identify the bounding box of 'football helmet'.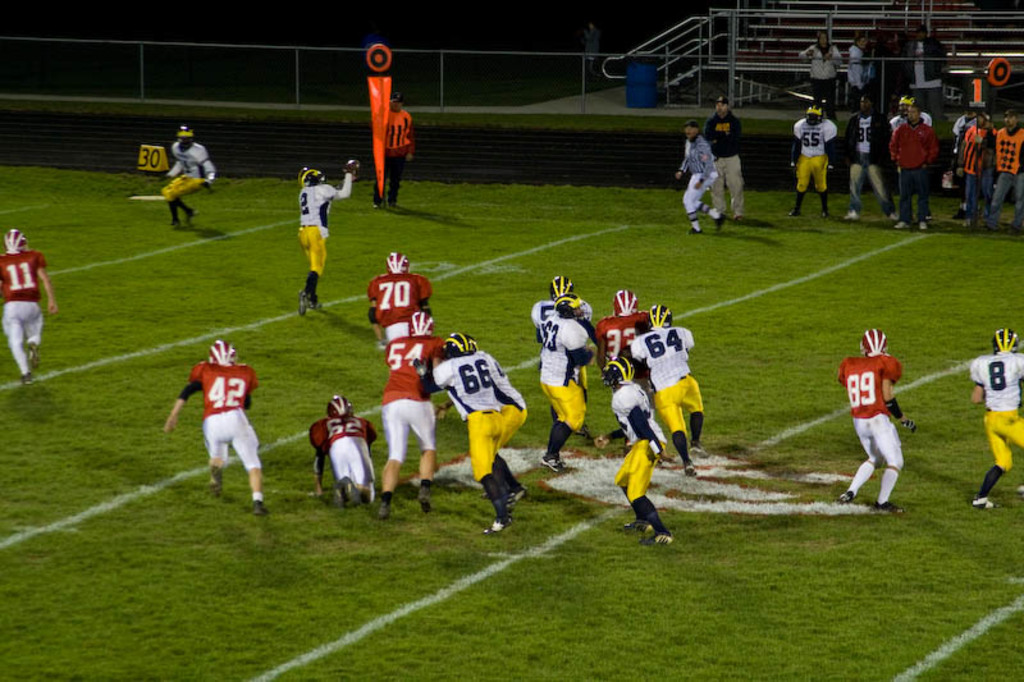
328, 395, 351, 418.
